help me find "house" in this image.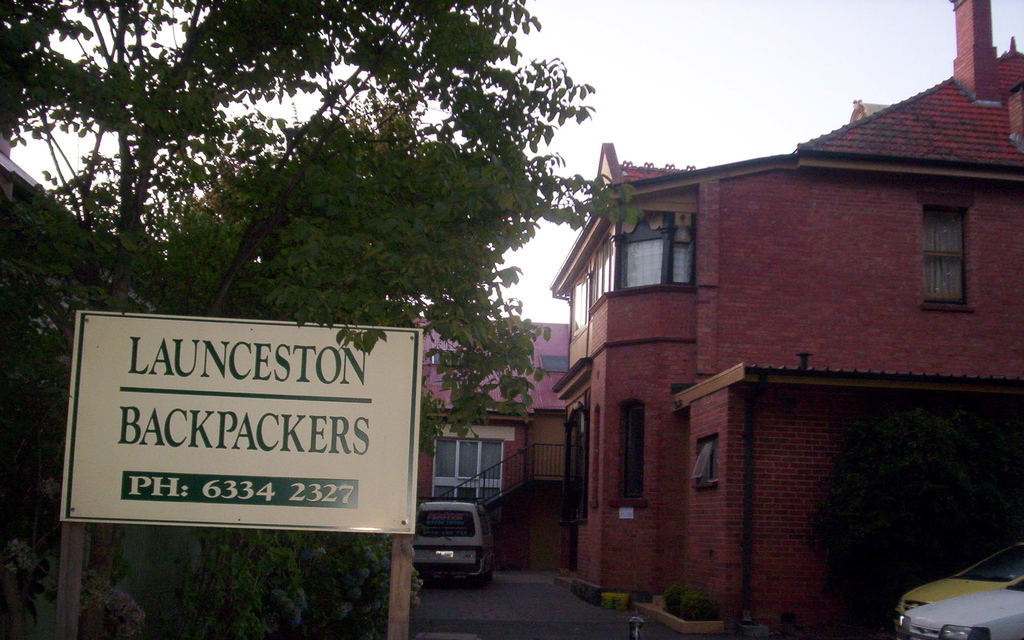
Found it: 545,0,1023,638.
